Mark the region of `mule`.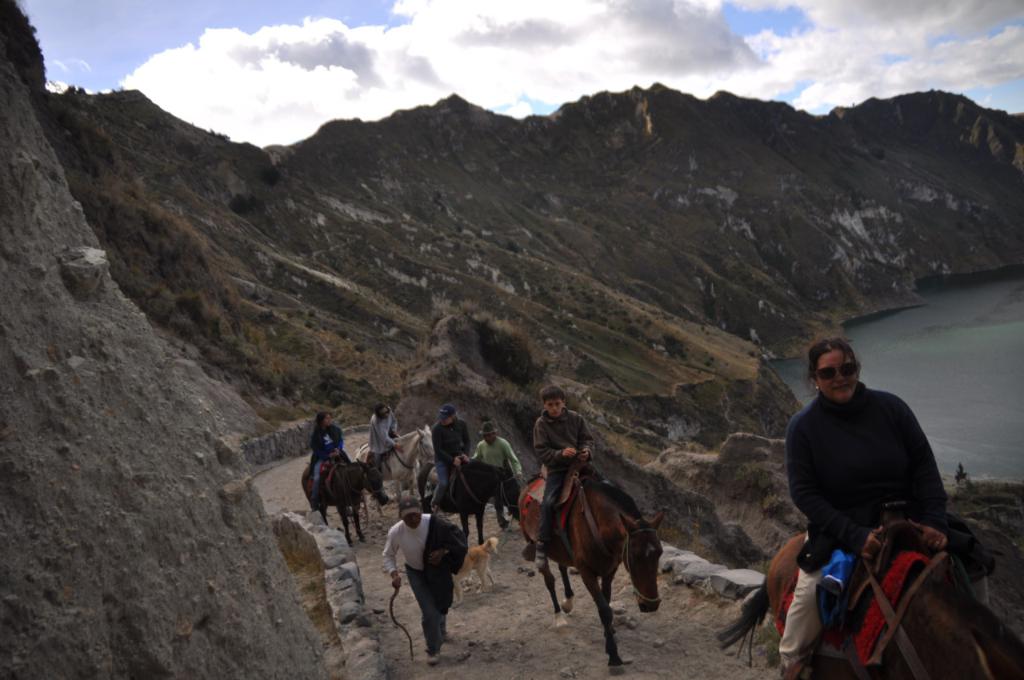
Region: l=300, t=458, r=386, b=545.
